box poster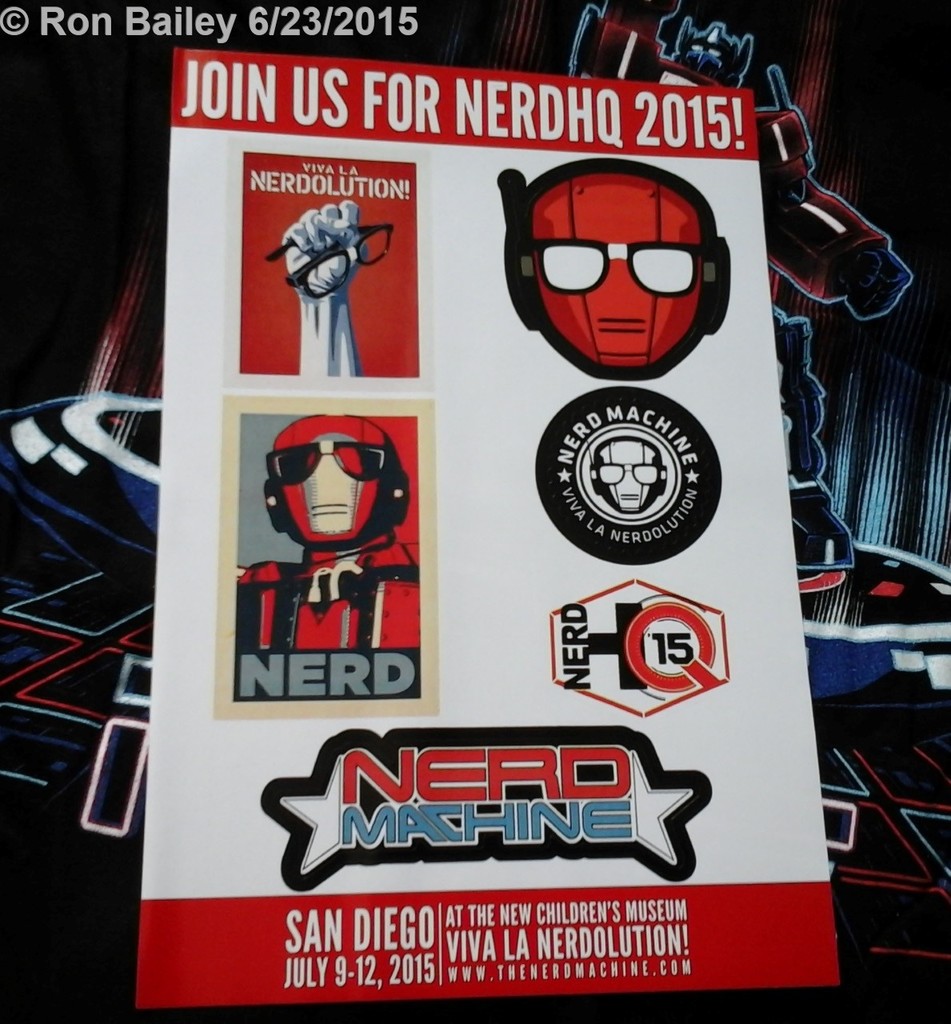
[0, 0, 950, 1023]
